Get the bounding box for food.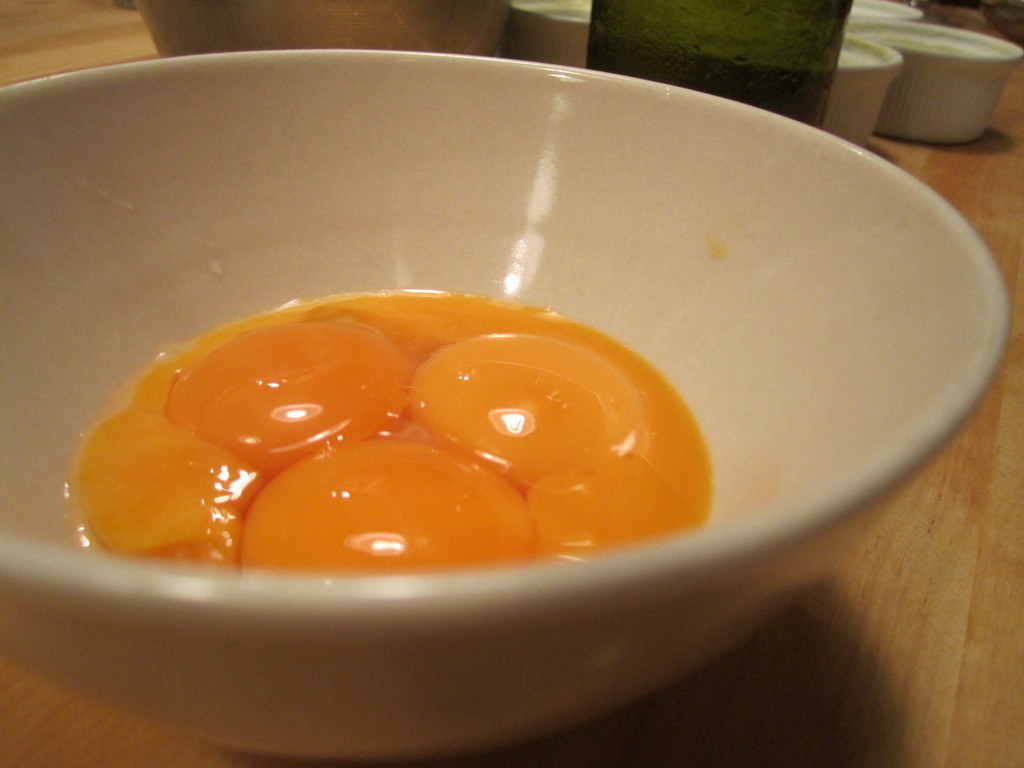
(left=852, top=31, right=1004, bottom=53).
